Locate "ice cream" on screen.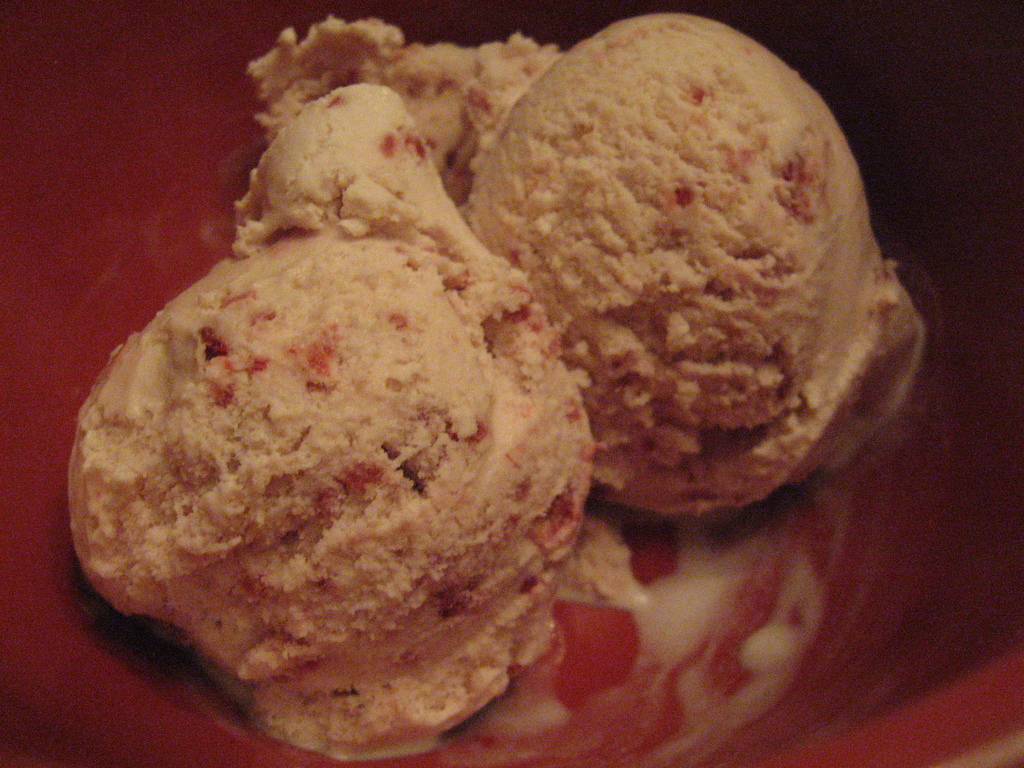
On screen at <bbox>54, 78, 600, 763</bbox>.
